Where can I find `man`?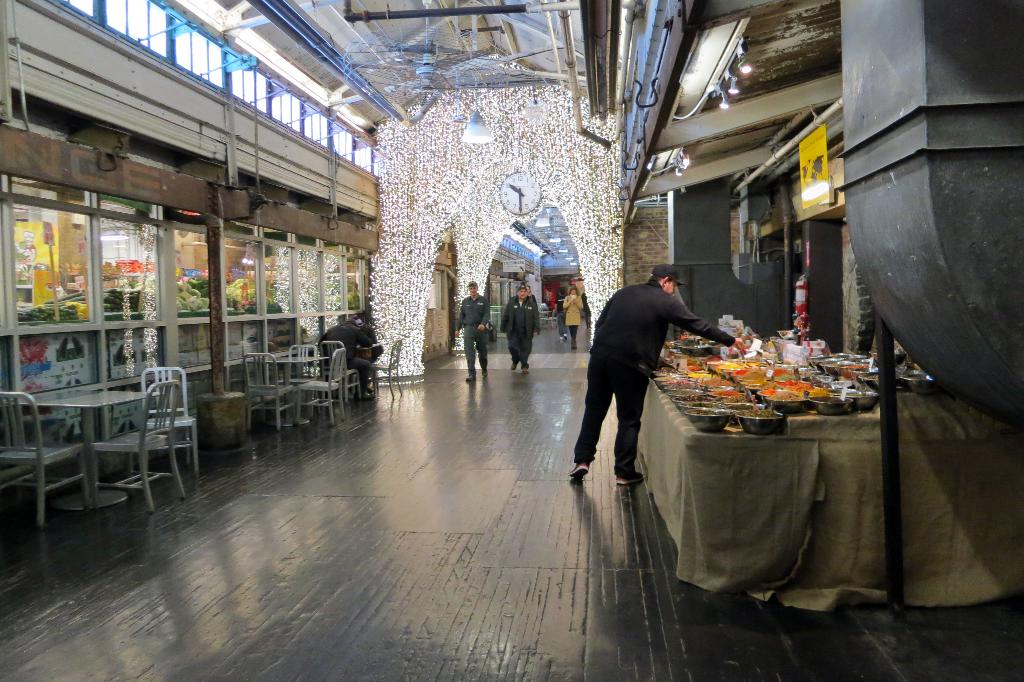
You can find it at rect(322, 315, 373, 407).
